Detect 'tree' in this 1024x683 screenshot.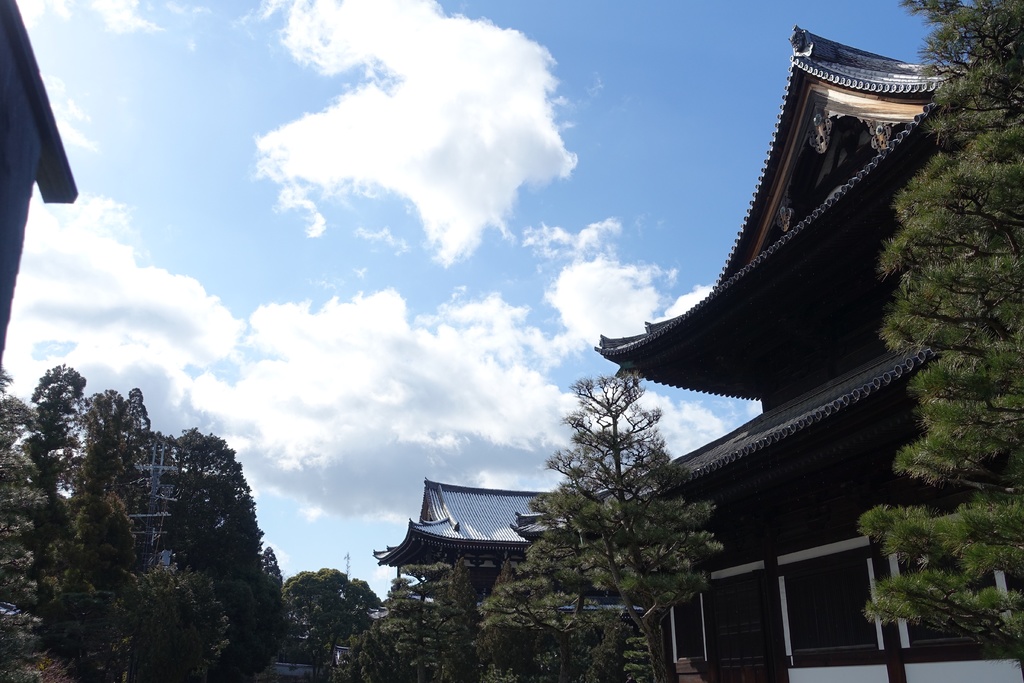
Detection: [left=33, top=360, right=94, bottom=518].
